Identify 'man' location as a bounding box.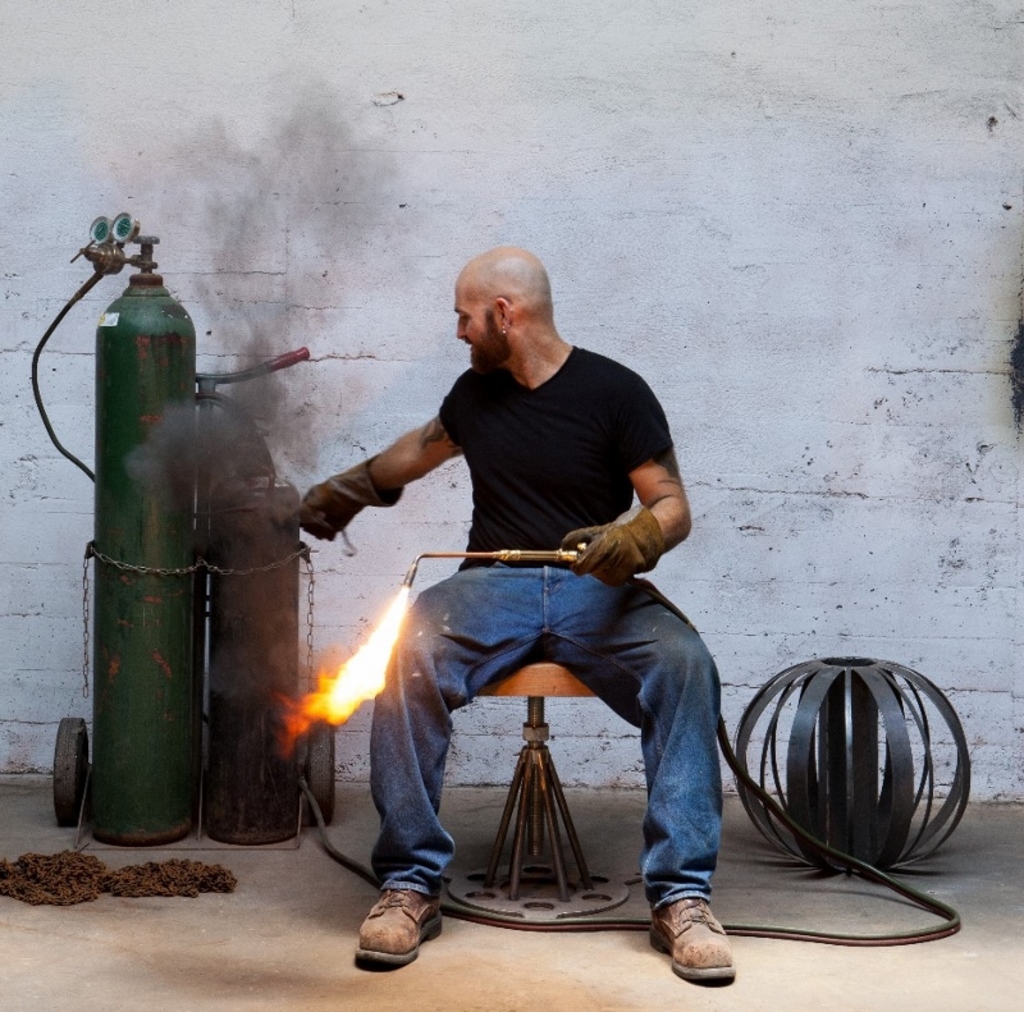
(307,248,724,911).
